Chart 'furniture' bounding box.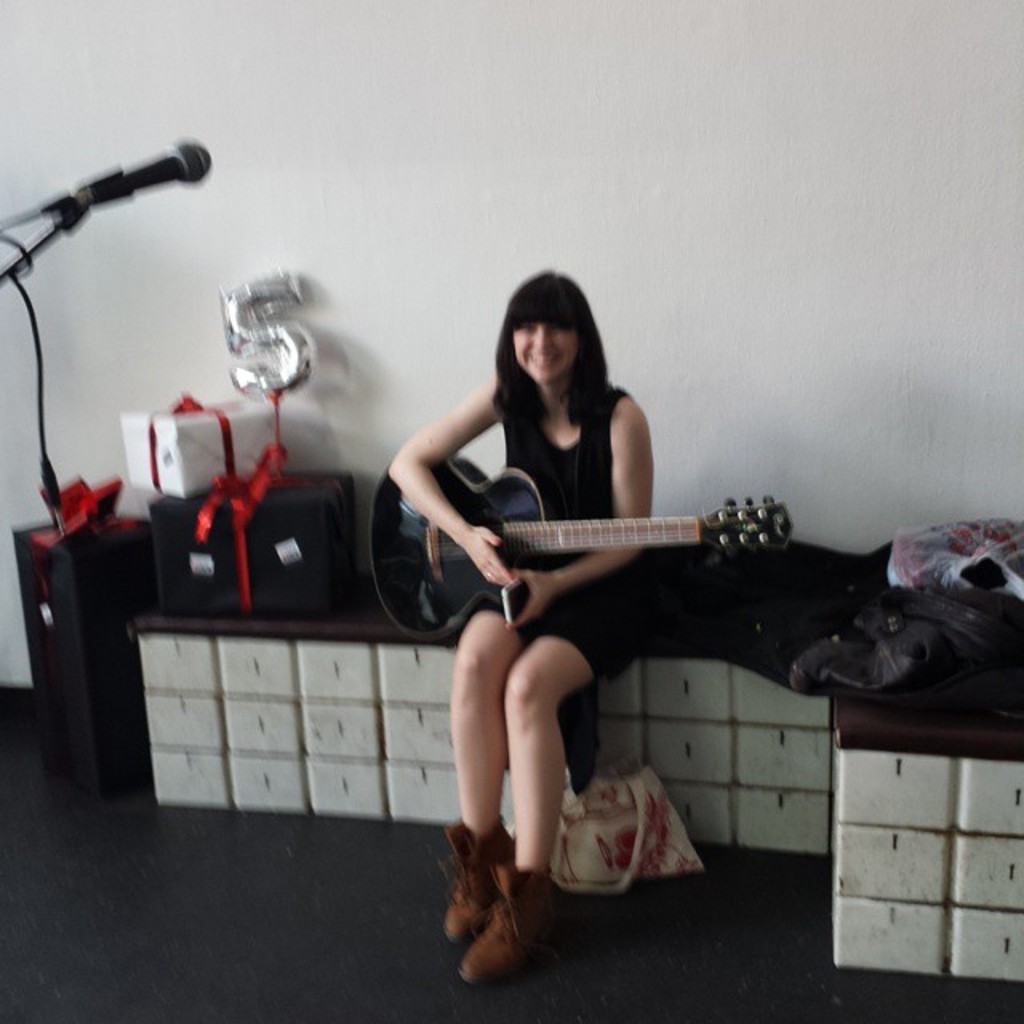
Charted: (x1=123, y1=541, x2=1022, y2=978).
